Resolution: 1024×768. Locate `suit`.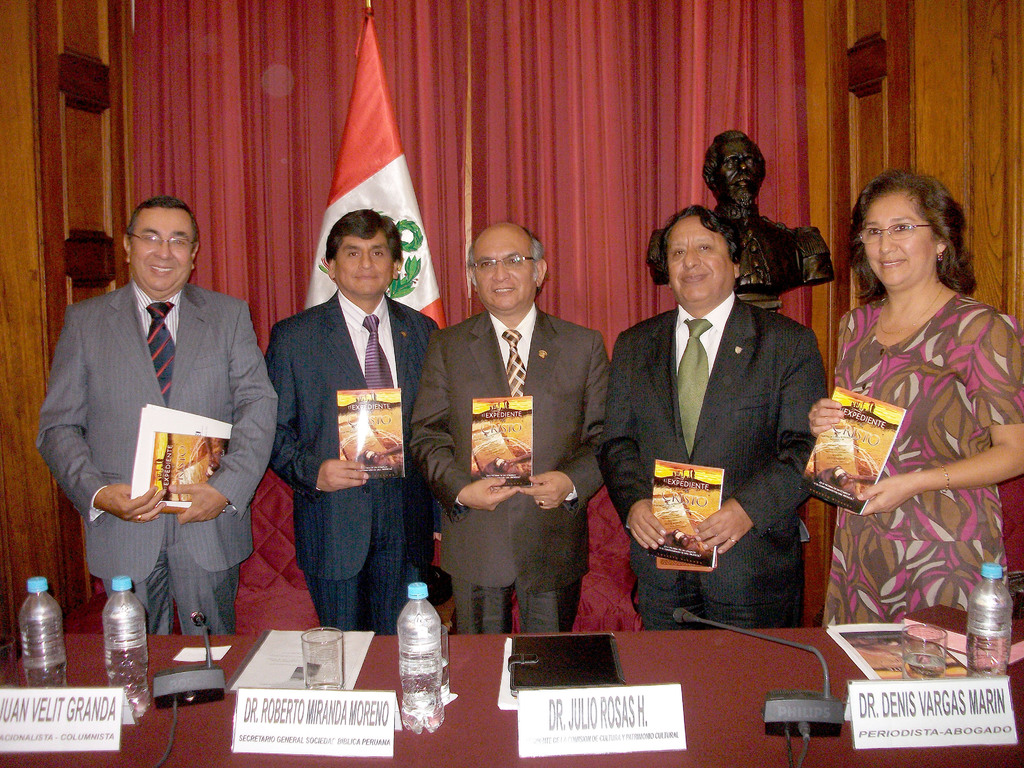
bbox(599, 300, 829, 631).
